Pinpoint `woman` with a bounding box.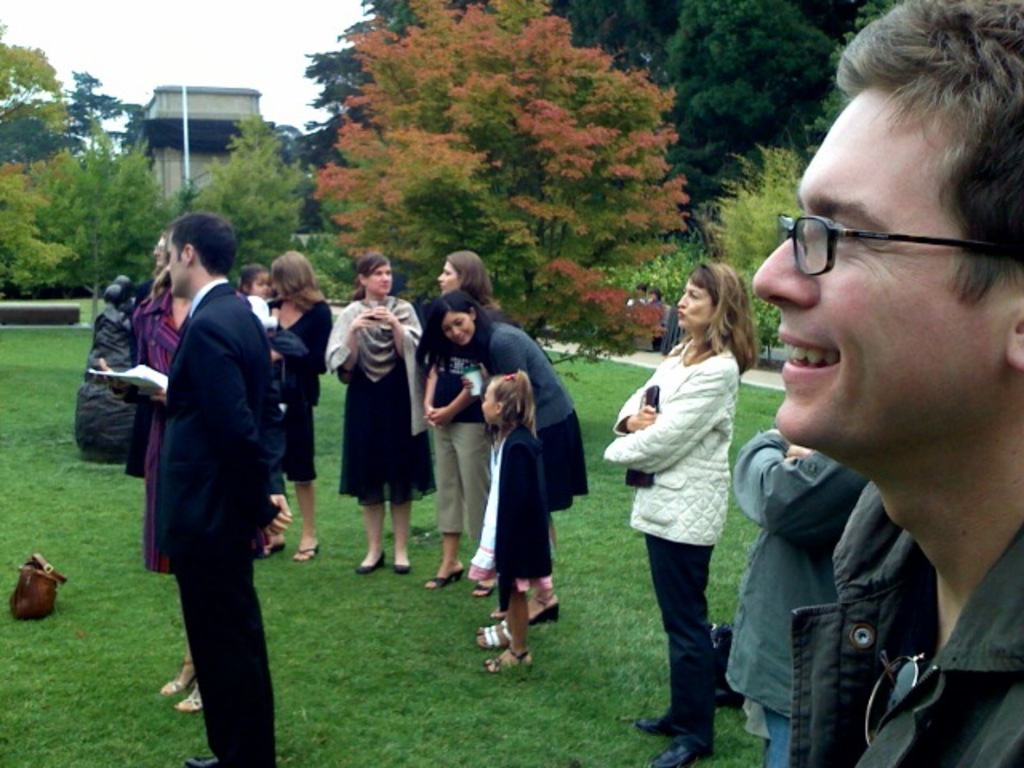
pyautogui.locateOnScreen(272, 250, 344, 563).
